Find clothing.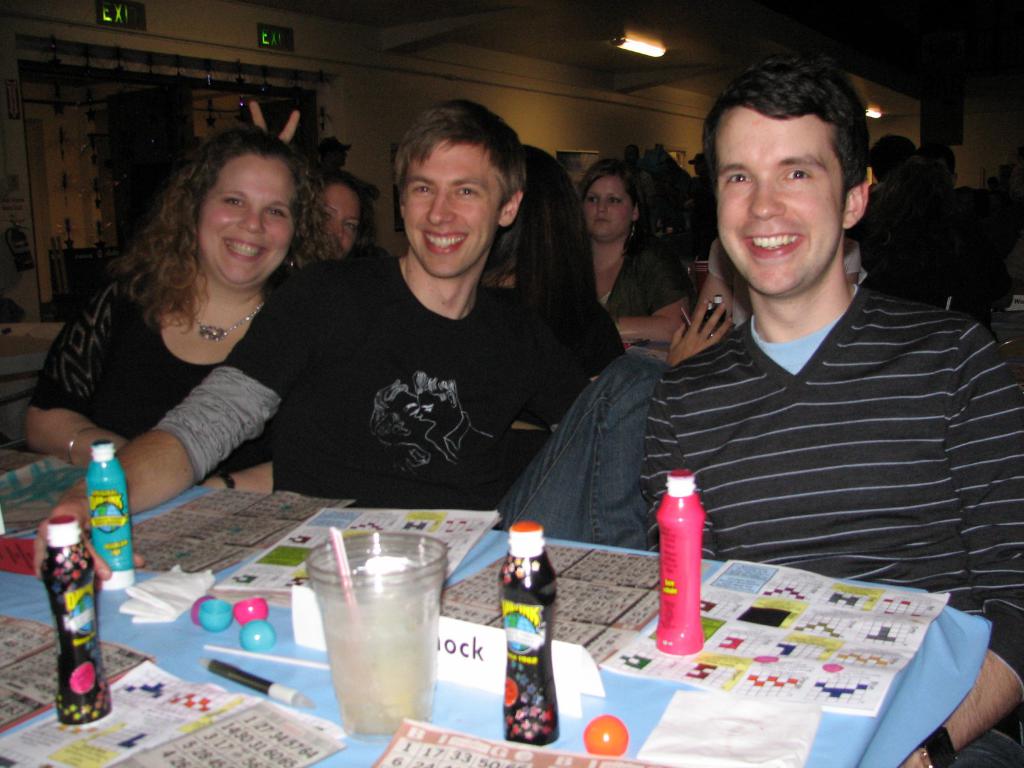
[left=154, top=248, right=589, bottom=502].
